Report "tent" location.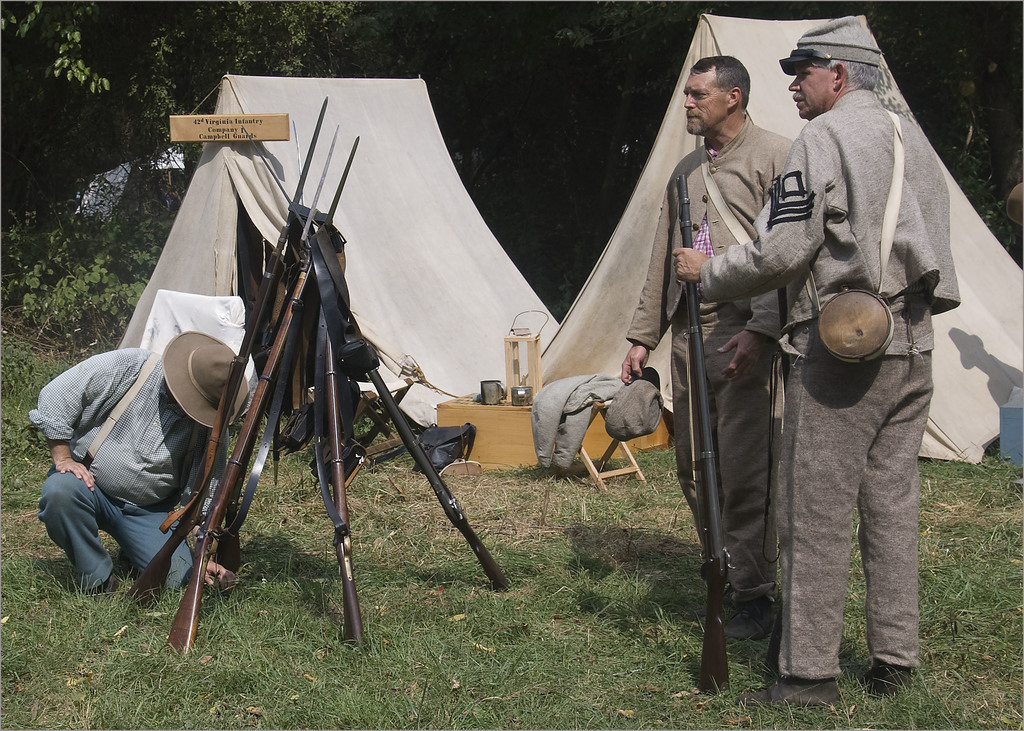
Report: [111, 70, 555, 460].
